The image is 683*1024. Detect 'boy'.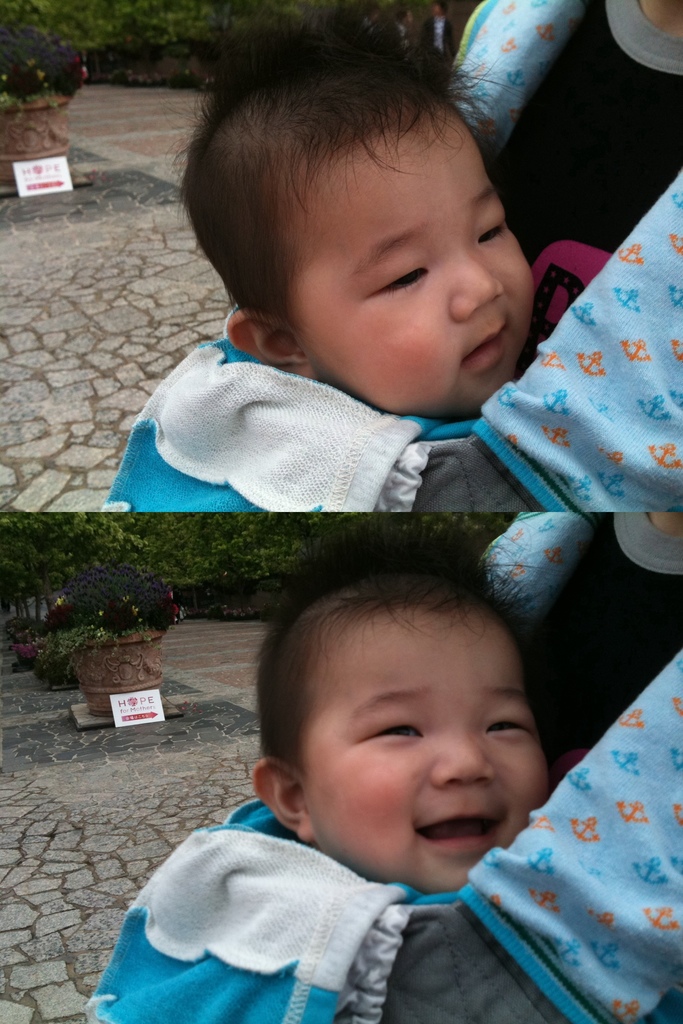
Detection: l=97, t=8, r=554, b=510.
